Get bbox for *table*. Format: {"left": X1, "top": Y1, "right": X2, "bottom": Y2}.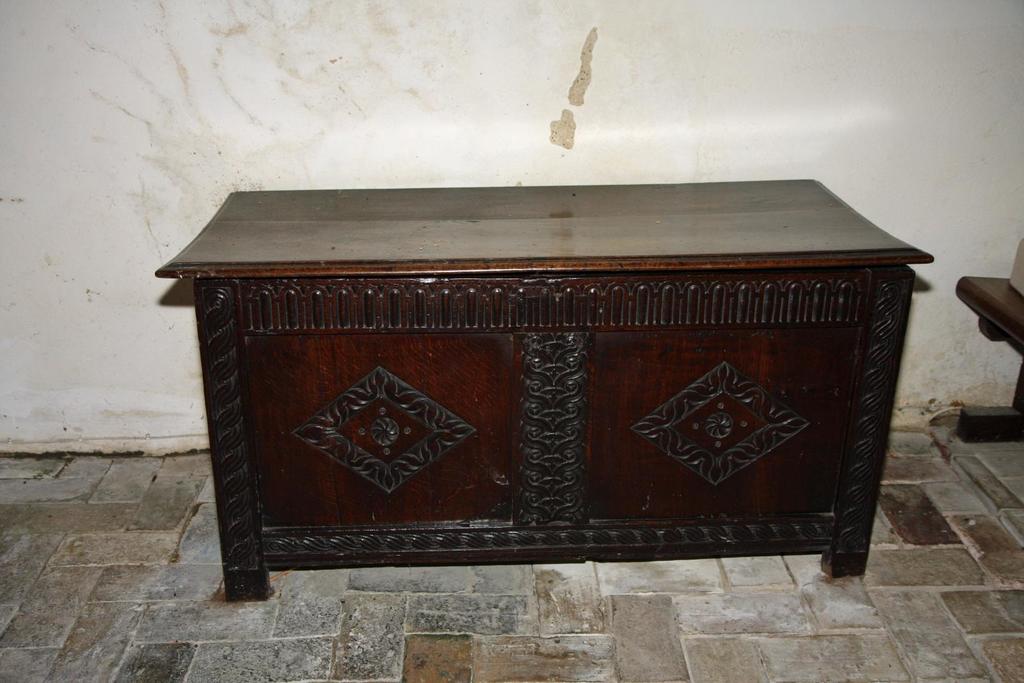
{"left": 152, "top": 177, "right": 934, "bottom": 602}.
